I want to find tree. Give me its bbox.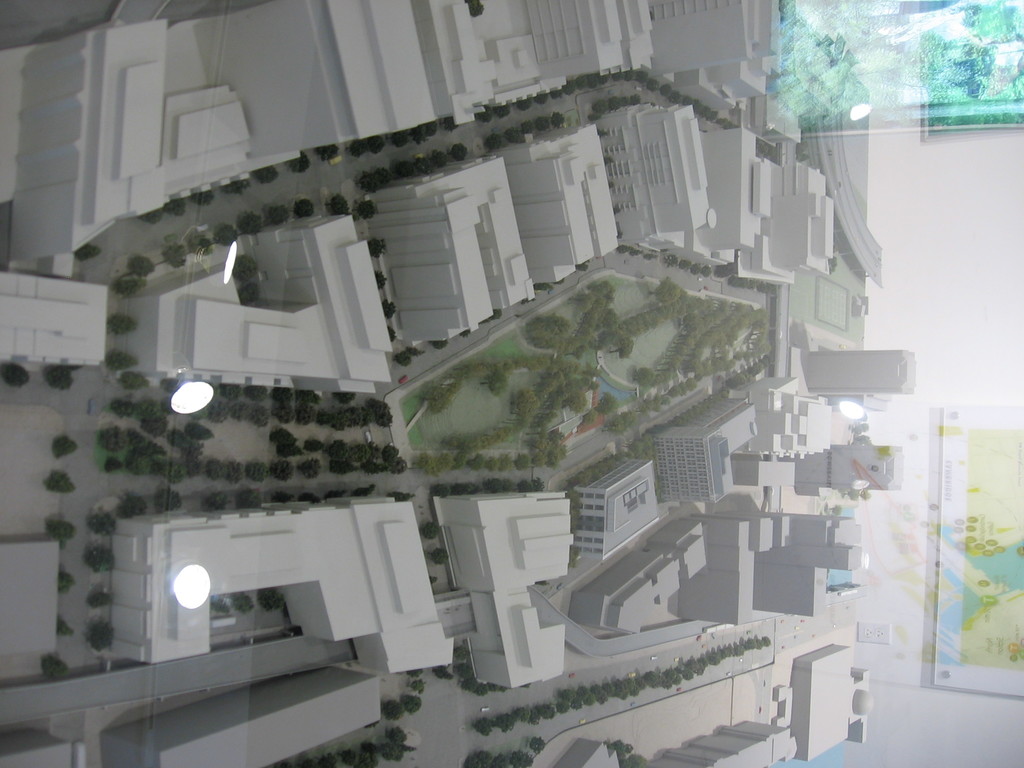
[148, 488, 184, 516].
